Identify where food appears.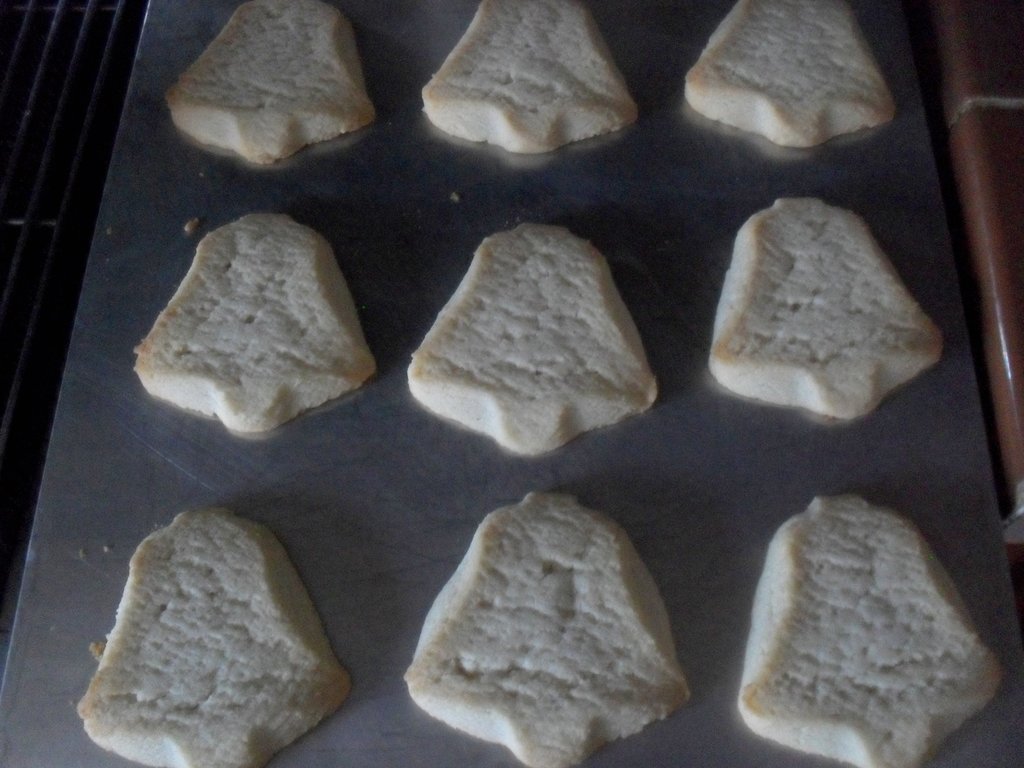
Appears at 408, 218, 660, 456.
